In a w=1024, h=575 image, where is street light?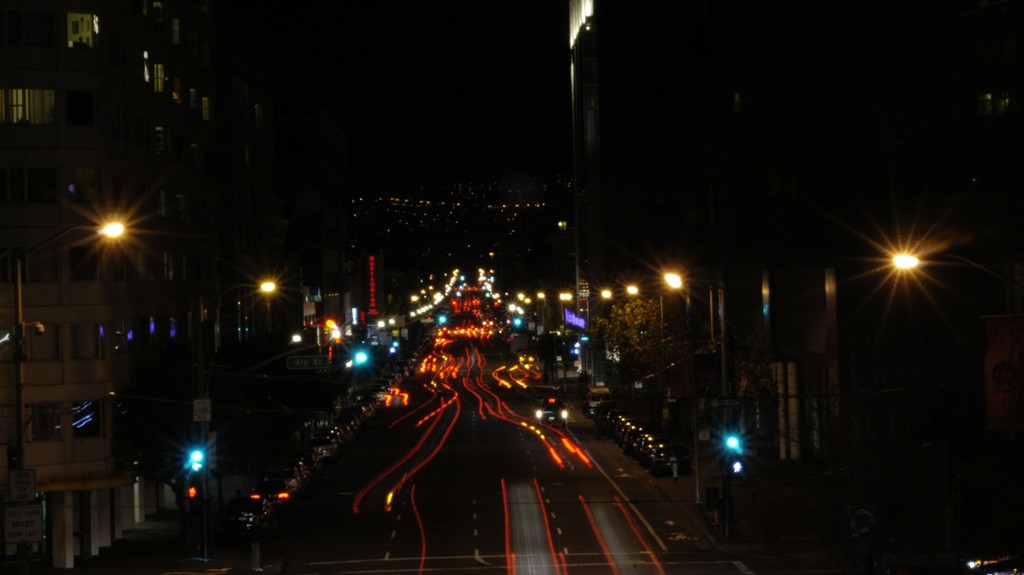
{"x1": 558, "y1": 291, "x2": 573, "y2": 393}.
